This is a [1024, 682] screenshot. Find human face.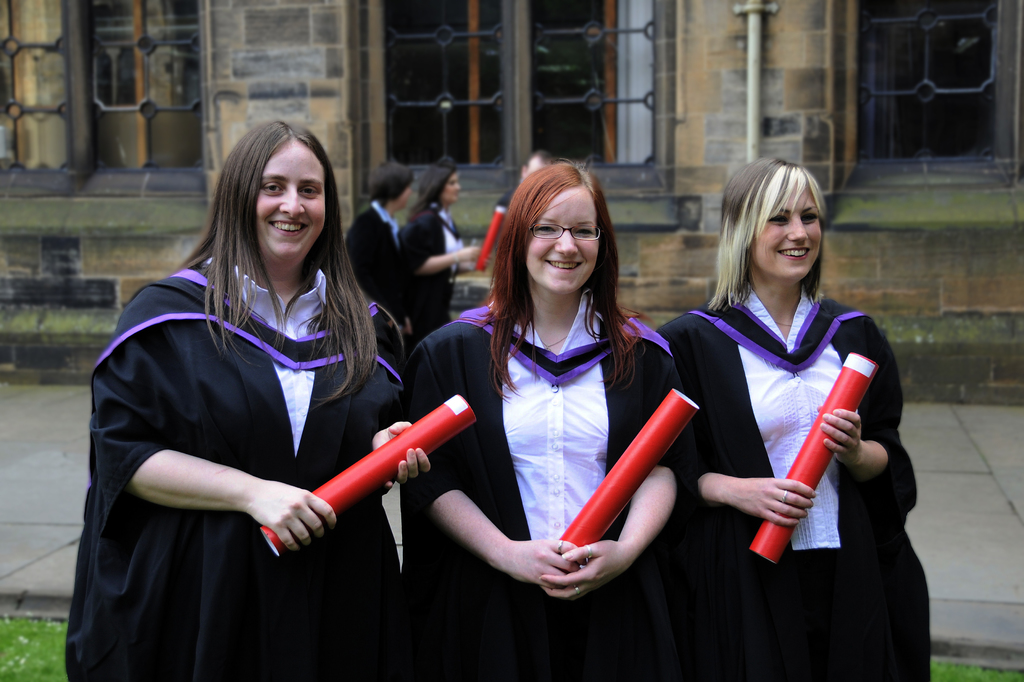
Bounding box: 525, 184, 603, 295.
